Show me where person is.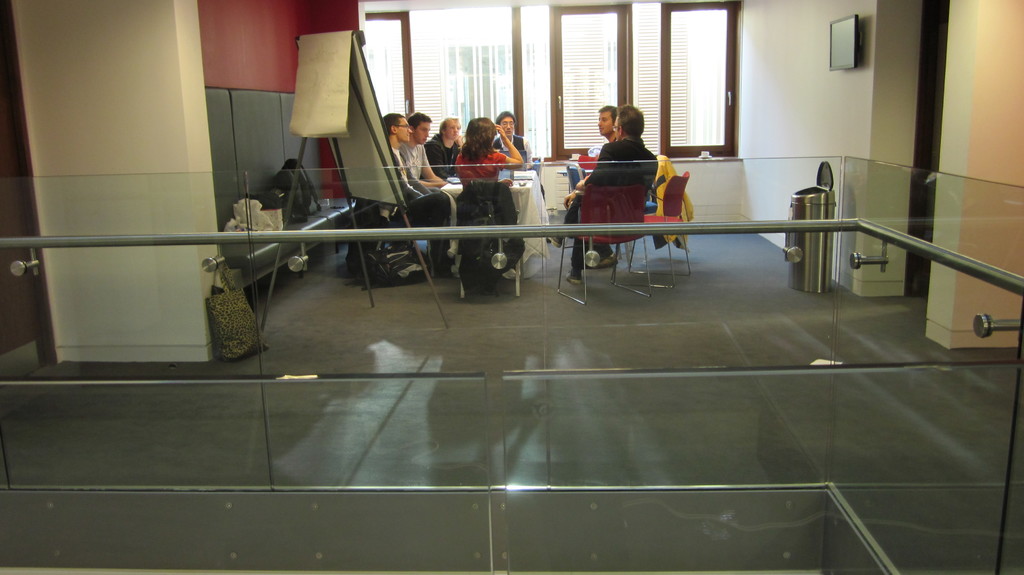
person is at {"left": 384, "top": 114, "right": 455, "bottom": 278}.
